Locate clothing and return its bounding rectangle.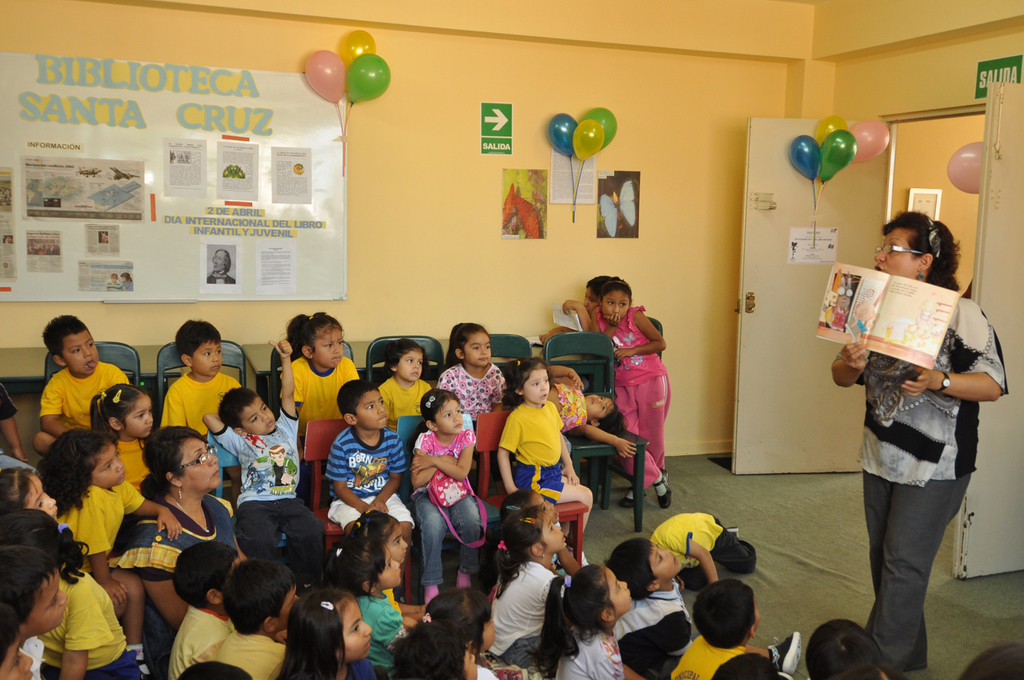
bbox(59, 474, 147, 573).
